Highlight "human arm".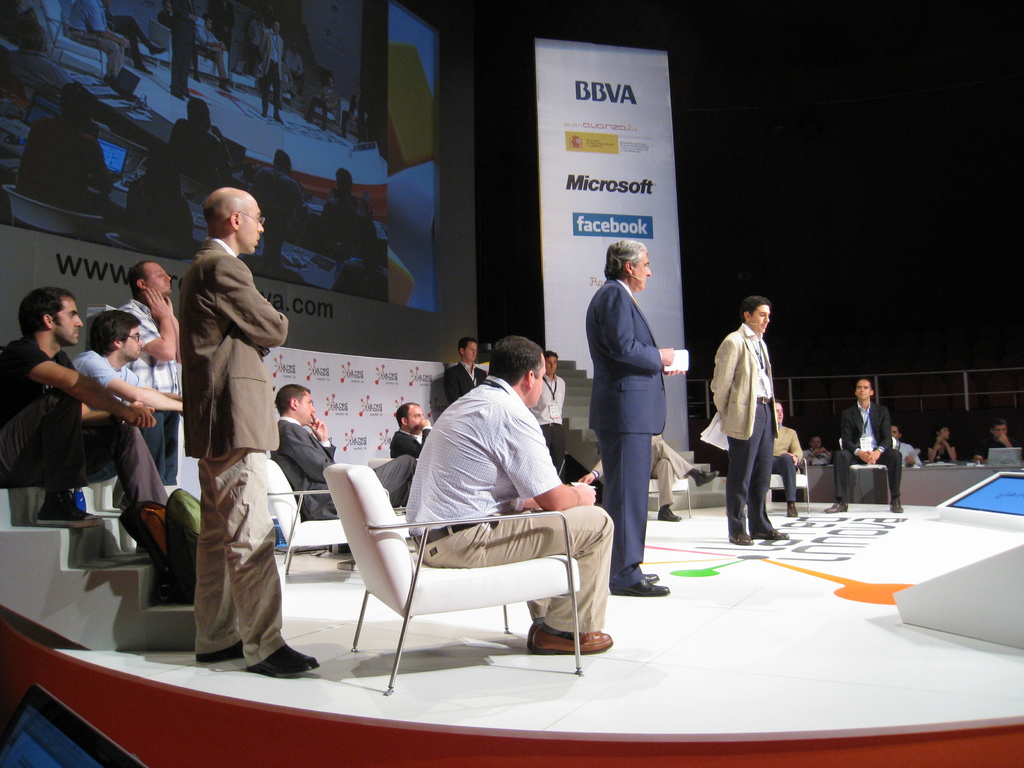
Highlighted region: <box>946,435,961,466</box>.
